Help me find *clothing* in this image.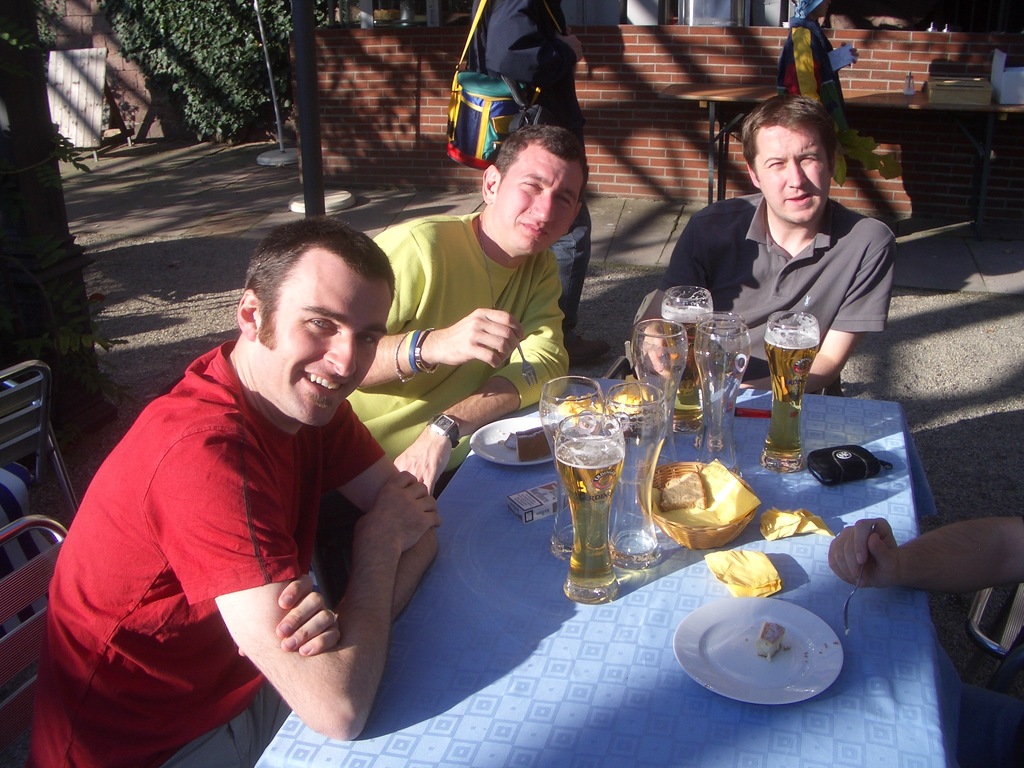
Found it: 468/0/593/335.
